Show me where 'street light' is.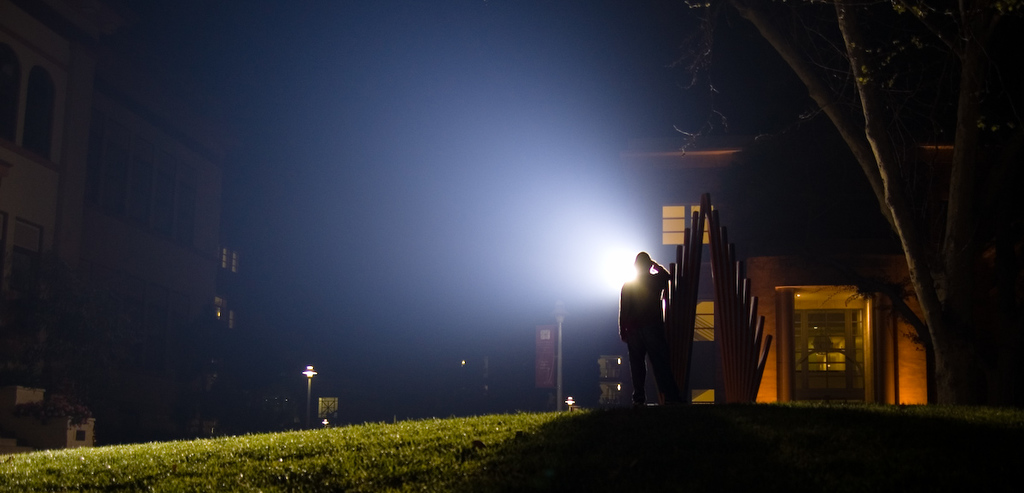
'street light' is at (299, 362, 319, 432).
